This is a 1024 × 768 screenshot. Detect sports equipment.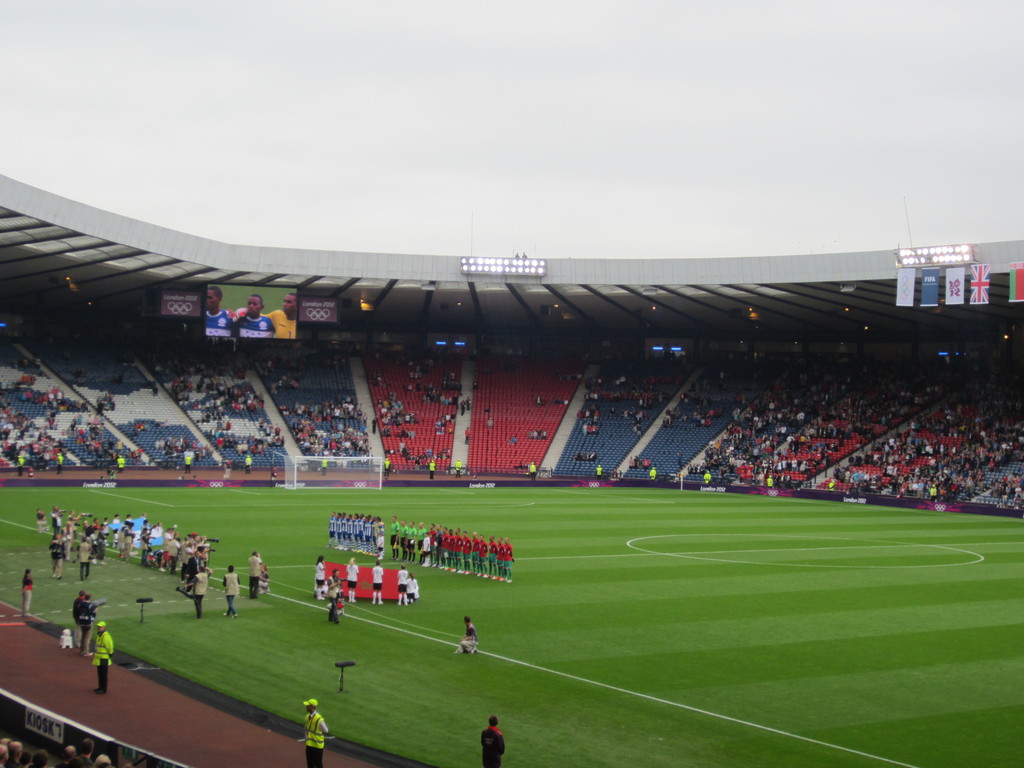
l=500, t=543, r=518, b=584.
